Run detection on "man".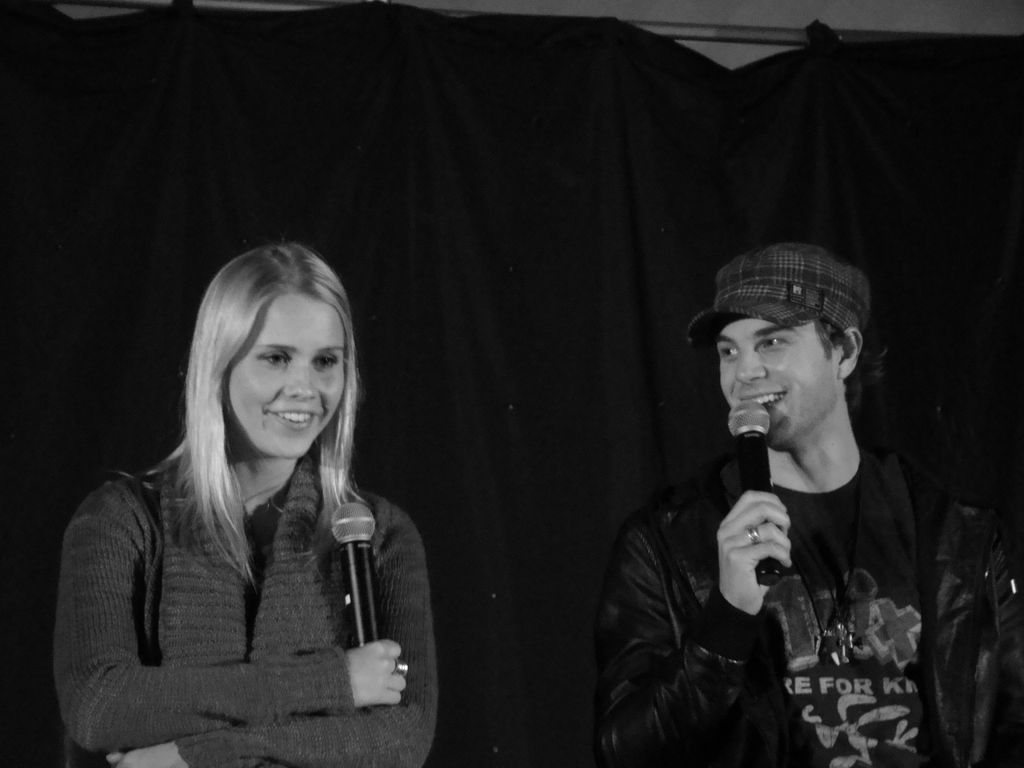
Result: 668, 244, 966, 733.
